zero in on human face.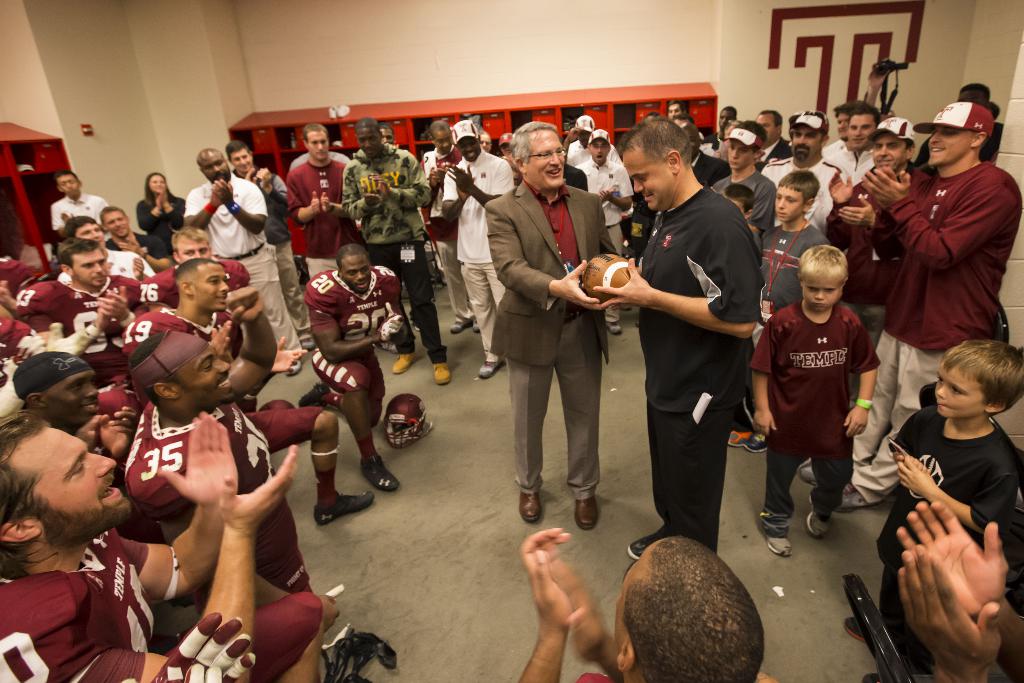
Zeroed in: [left=804, top=277, right=837, bottom=317].
